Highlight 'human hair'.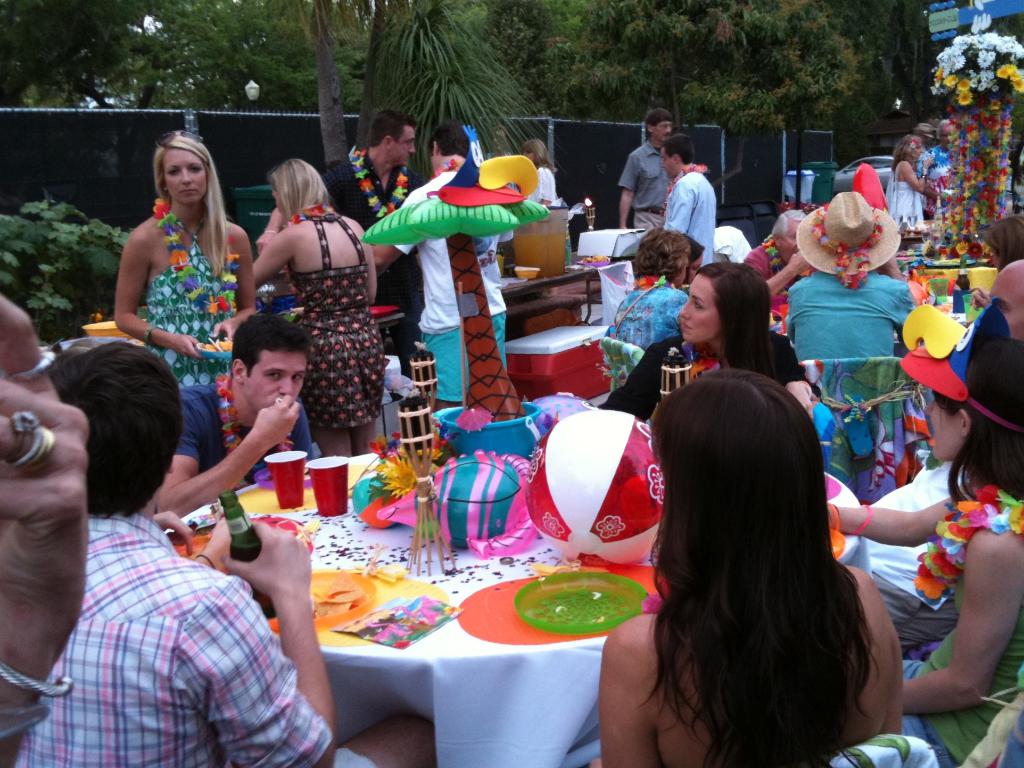
Highlighted region: BBox(977, 216, 1023, 273).
